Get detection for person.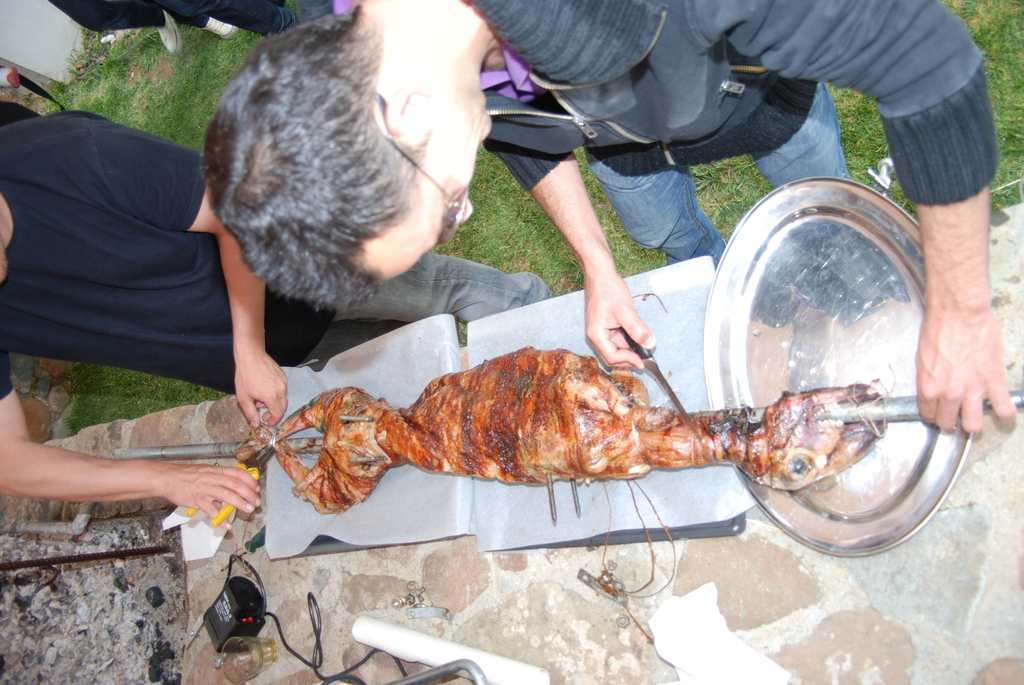
Detection: <region>39, 0, 243, 52</region>.
